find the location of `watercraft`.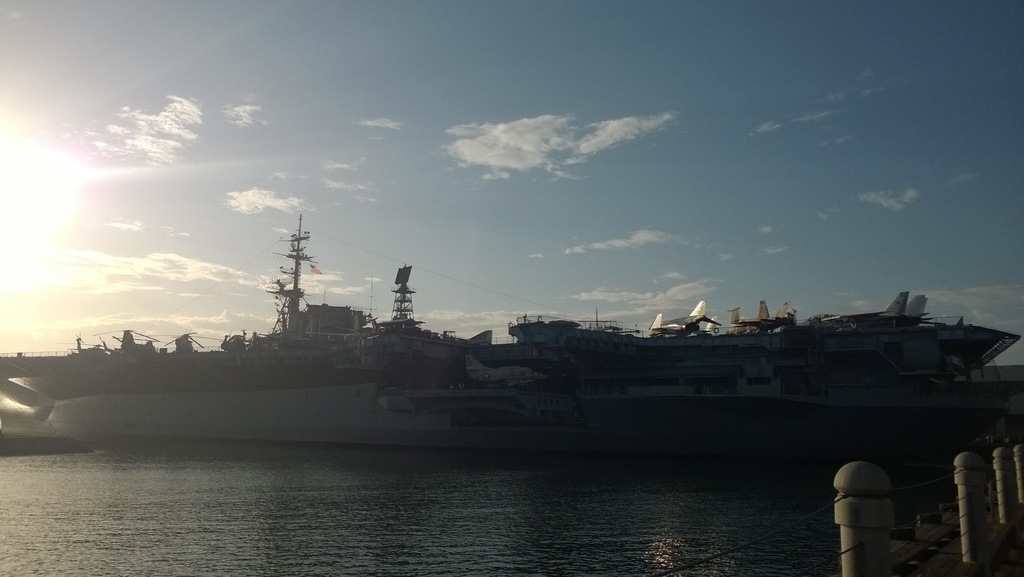
Location: bbox(49, 219, 1023, 451).
